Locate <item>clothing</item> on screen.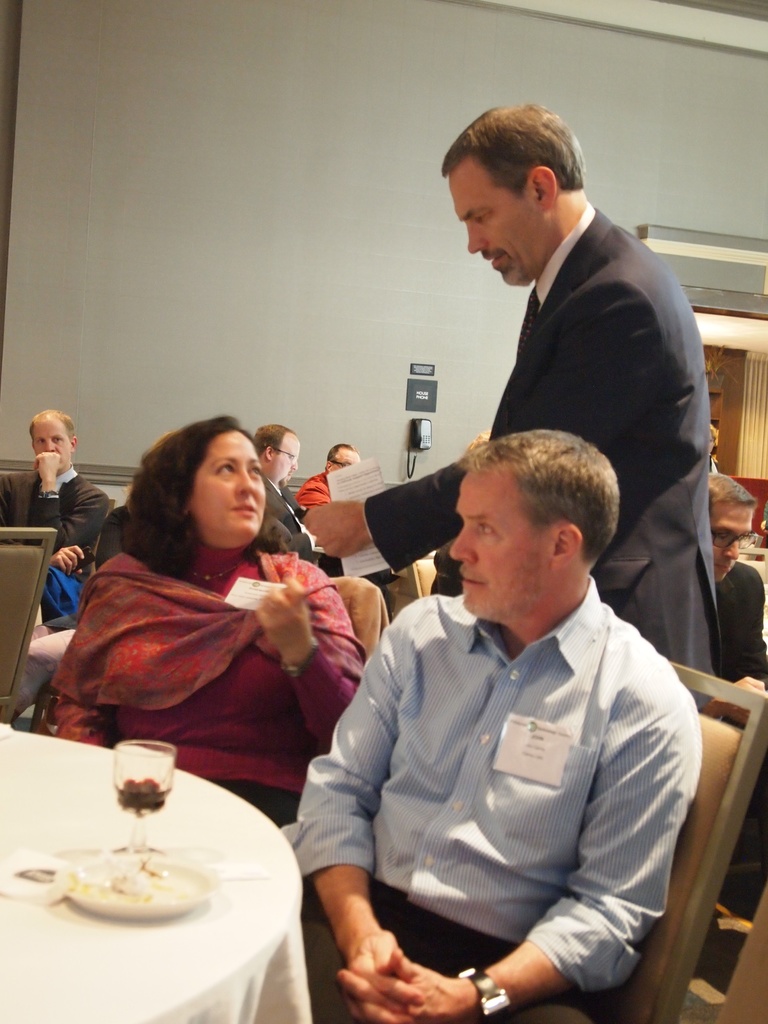
On screen at <region>8, 463, 111, 633</region>.
